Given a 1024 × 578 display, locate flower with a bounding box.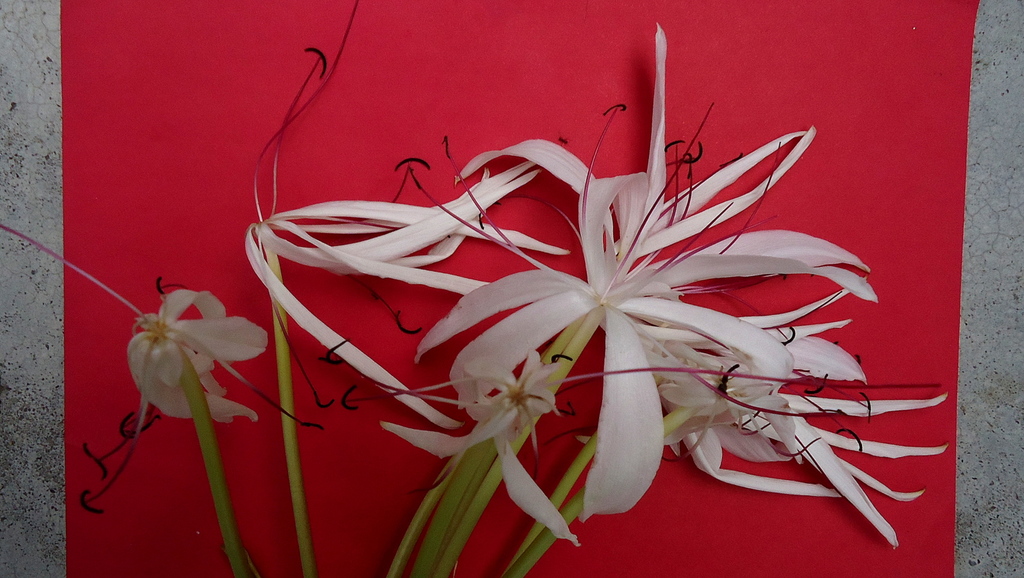
Located: (116,271,252,423).
